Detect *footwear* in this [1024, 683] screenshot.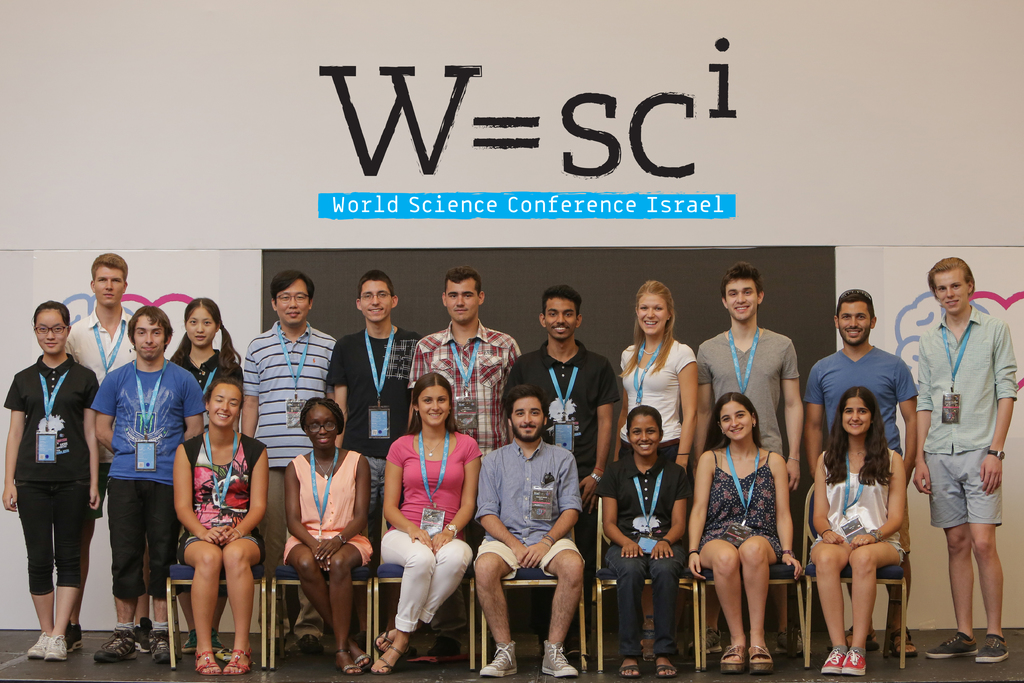
Detection: left=622, top=652, right=638, bottom=682.
